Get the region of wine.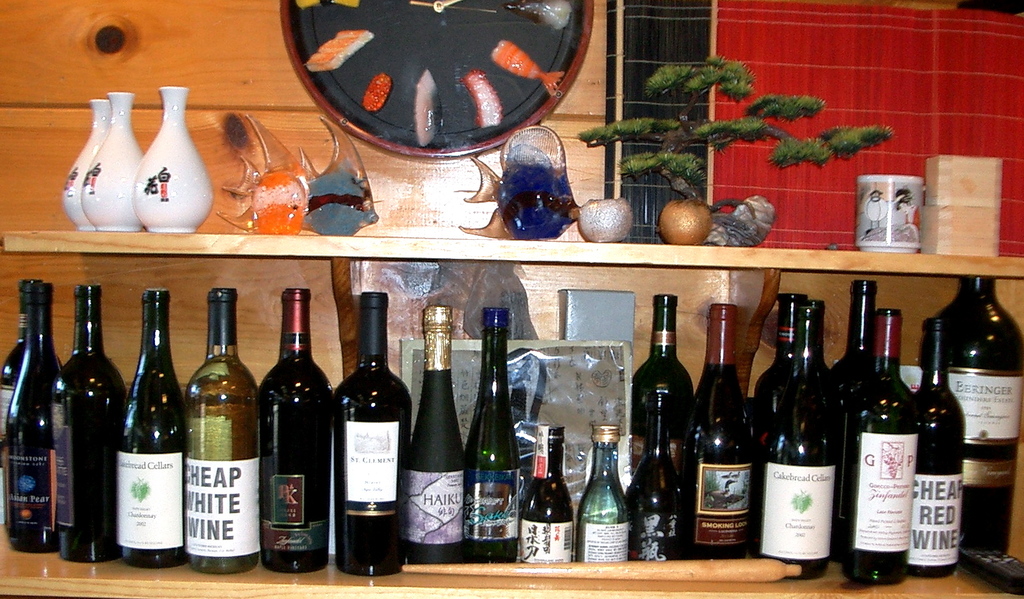
bbox(464, 309, 521, 560).
